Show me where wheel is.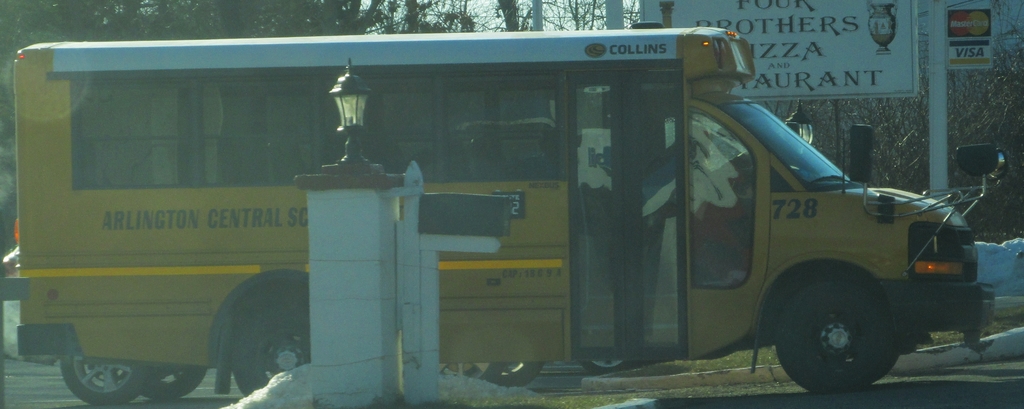
wheel is at 451, 357, 506, 380.
